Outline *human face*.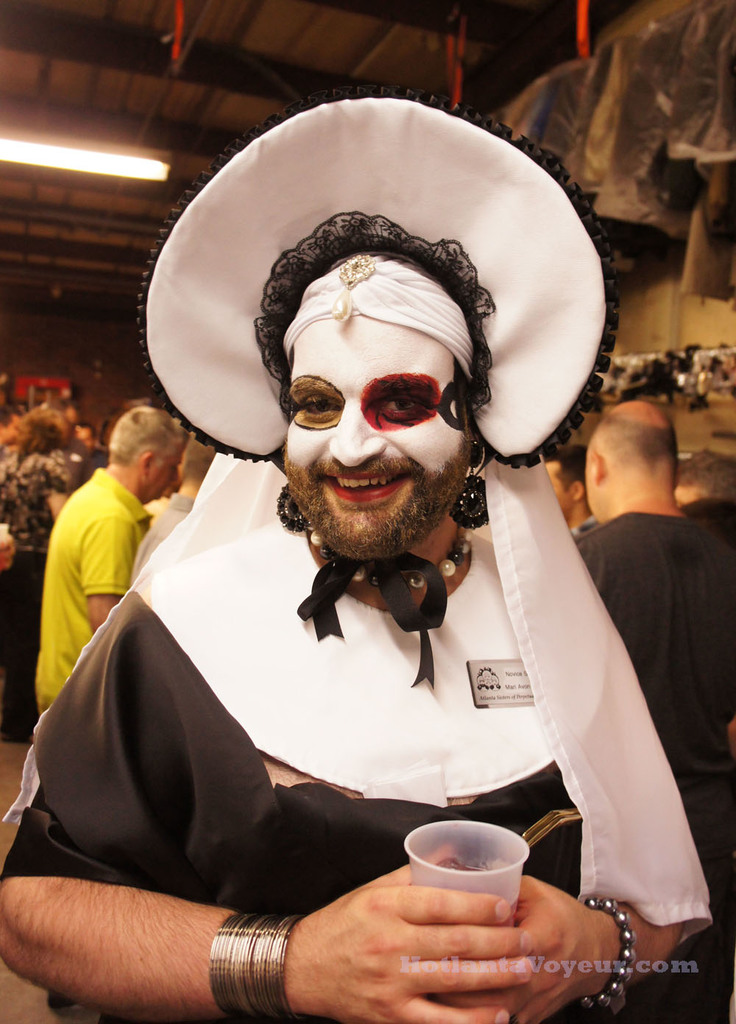
Outline: bbox=(550, 466, 580, 512).
